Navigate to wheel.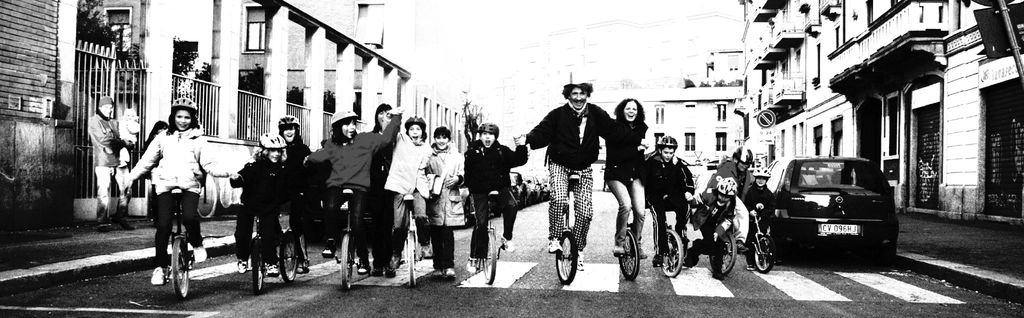
Navigation target: Rect(720, 233, 740, 276).
